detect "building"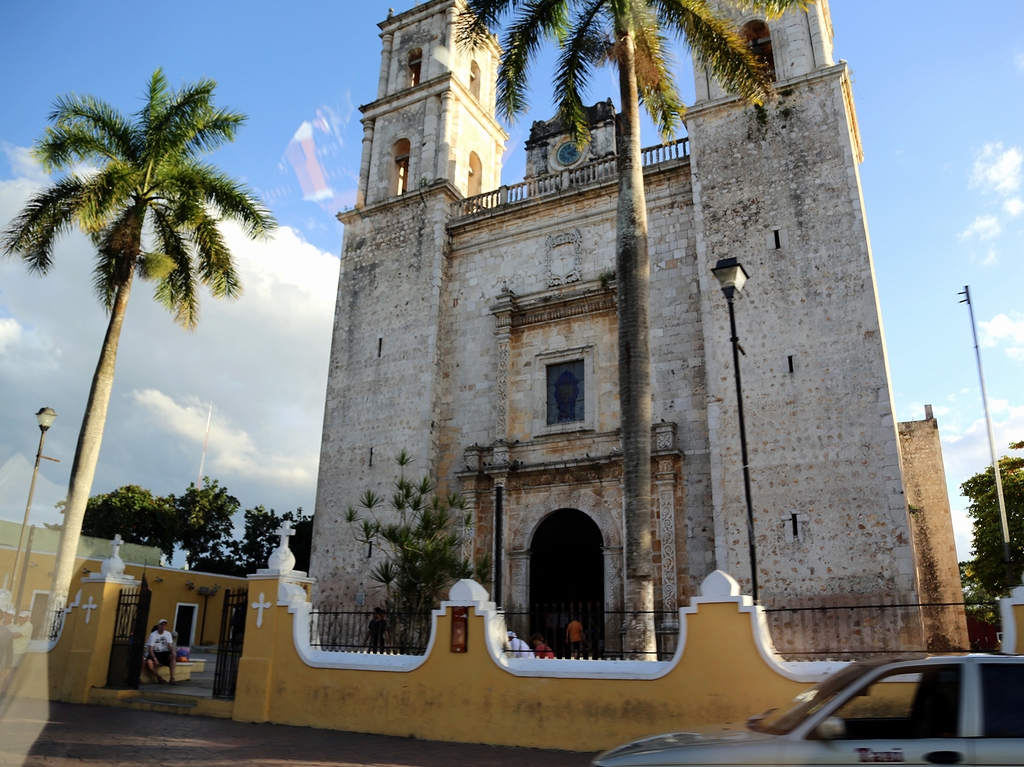
{"left": 302, "top": 0, "right": 972, "bottom": 656}
